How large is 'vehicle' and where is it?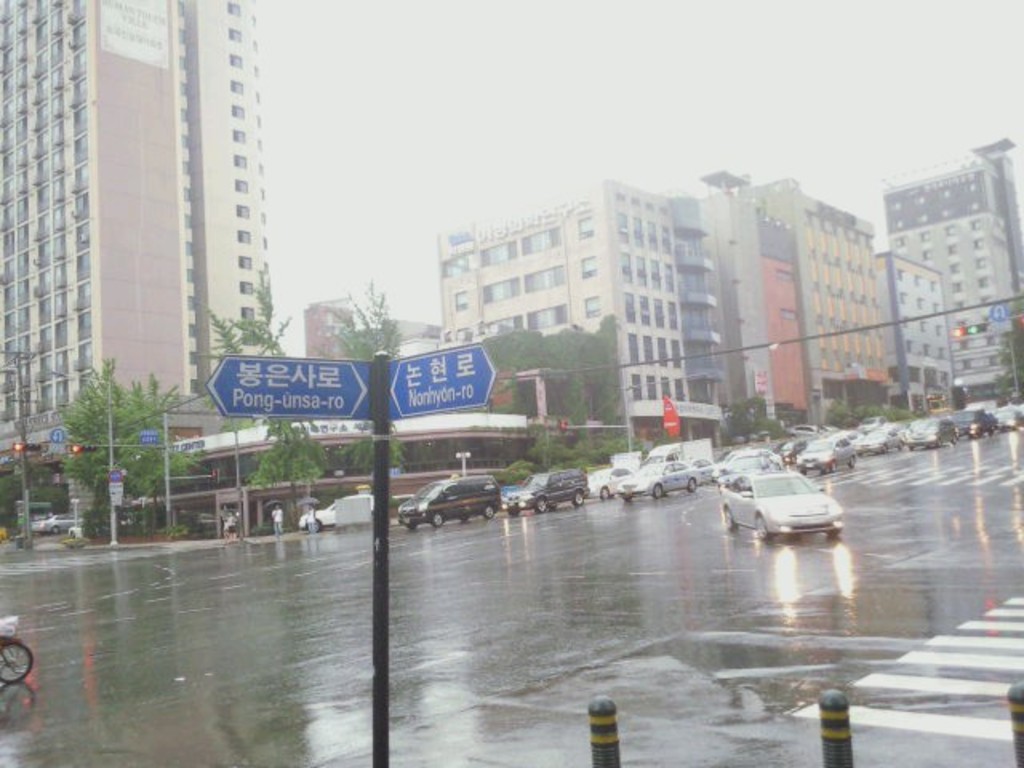
Bounding box: 619,458,698,506.
